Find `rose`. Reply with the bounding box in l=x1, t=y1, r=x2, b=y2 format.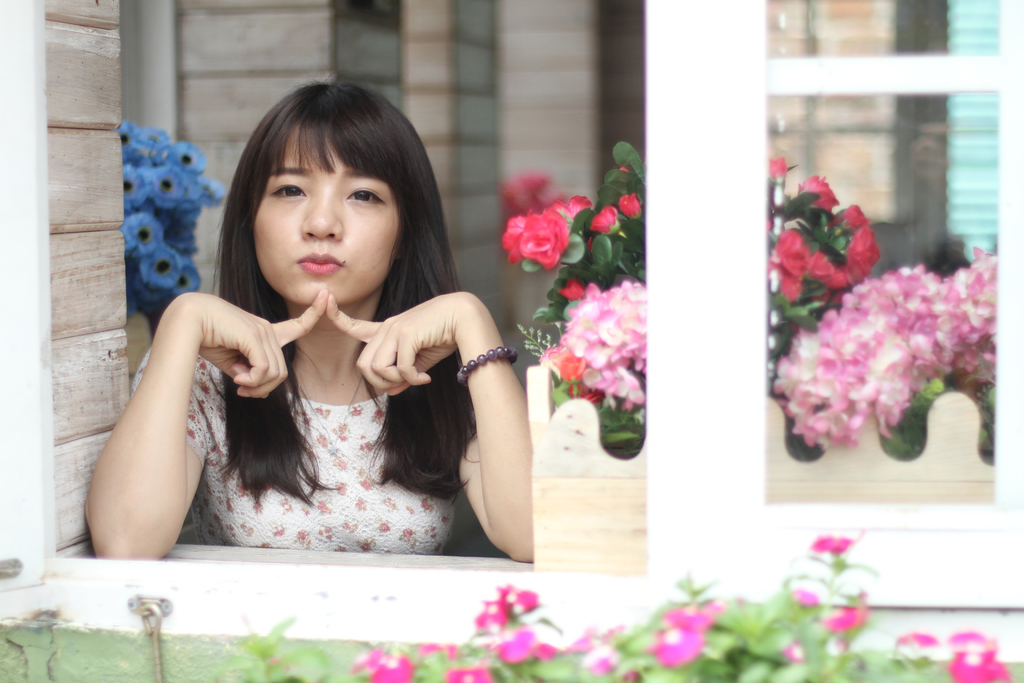
l=796, t=171, r=840, b=209.
